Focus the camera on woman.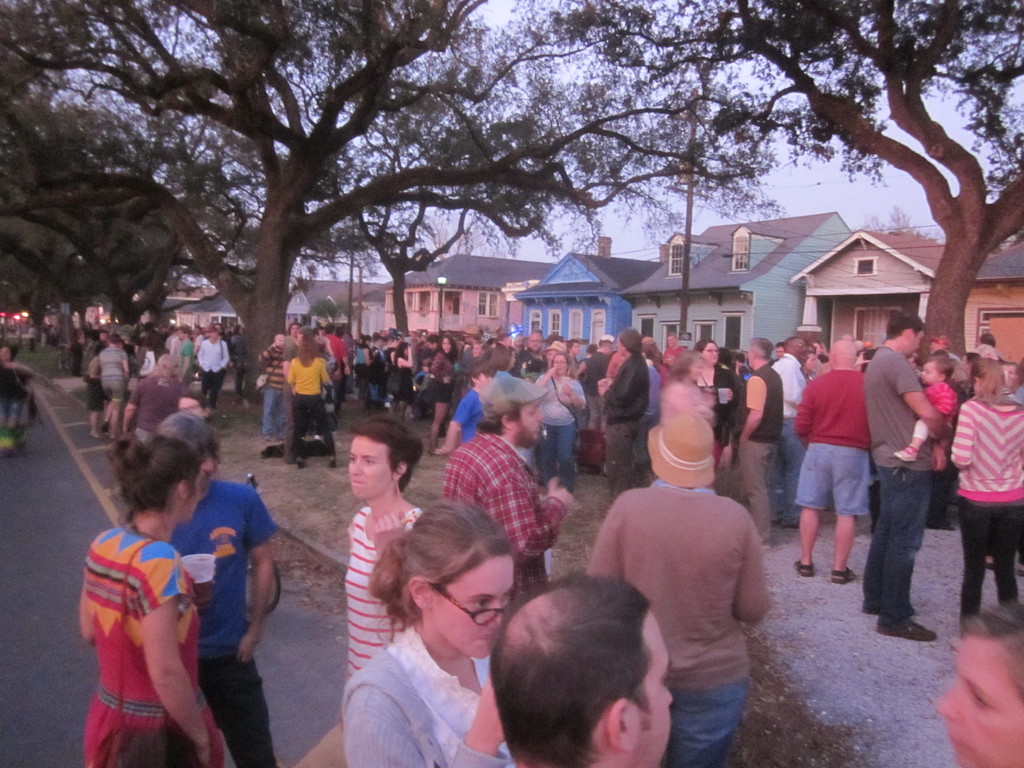
Focus region: BBox(391, 341, 415, 424).
